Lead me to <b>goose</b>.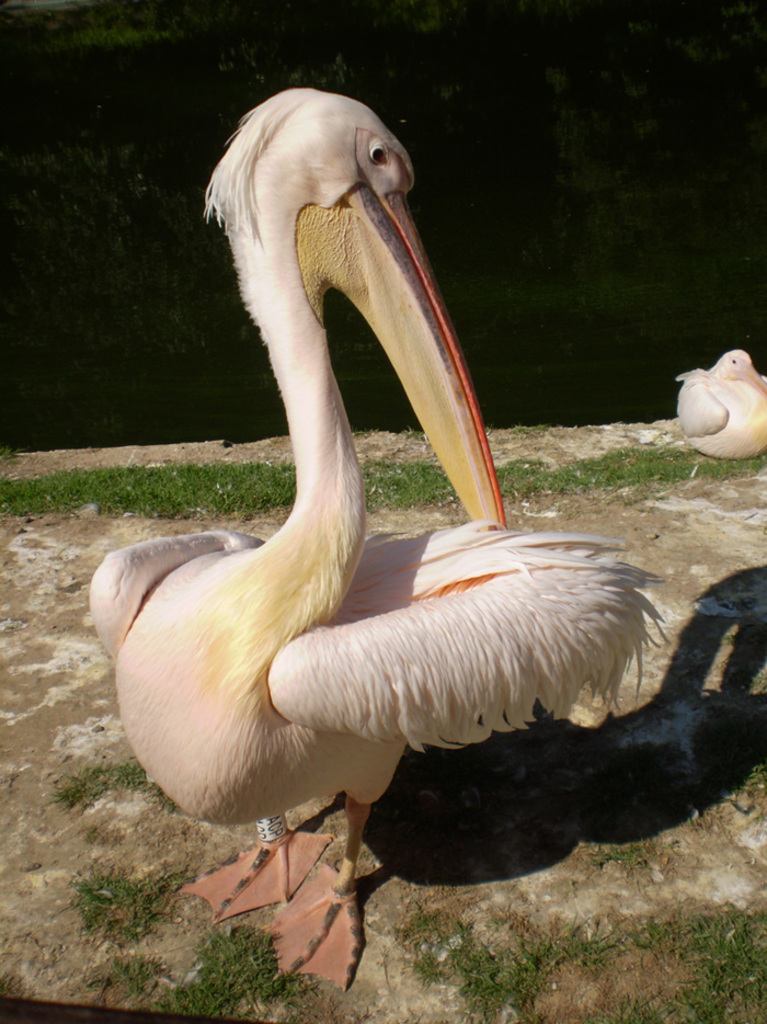
Lead to select_region(82, 87, 669, 1005).
